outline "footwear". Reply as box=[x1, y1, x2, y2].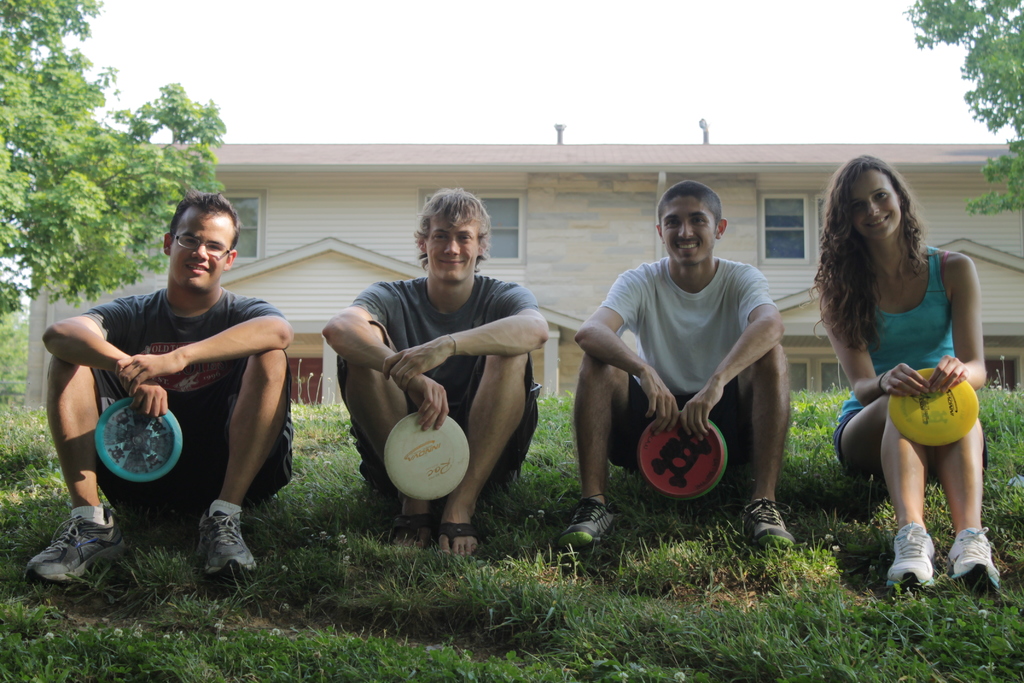
box=[435, 520, 483, 556].
